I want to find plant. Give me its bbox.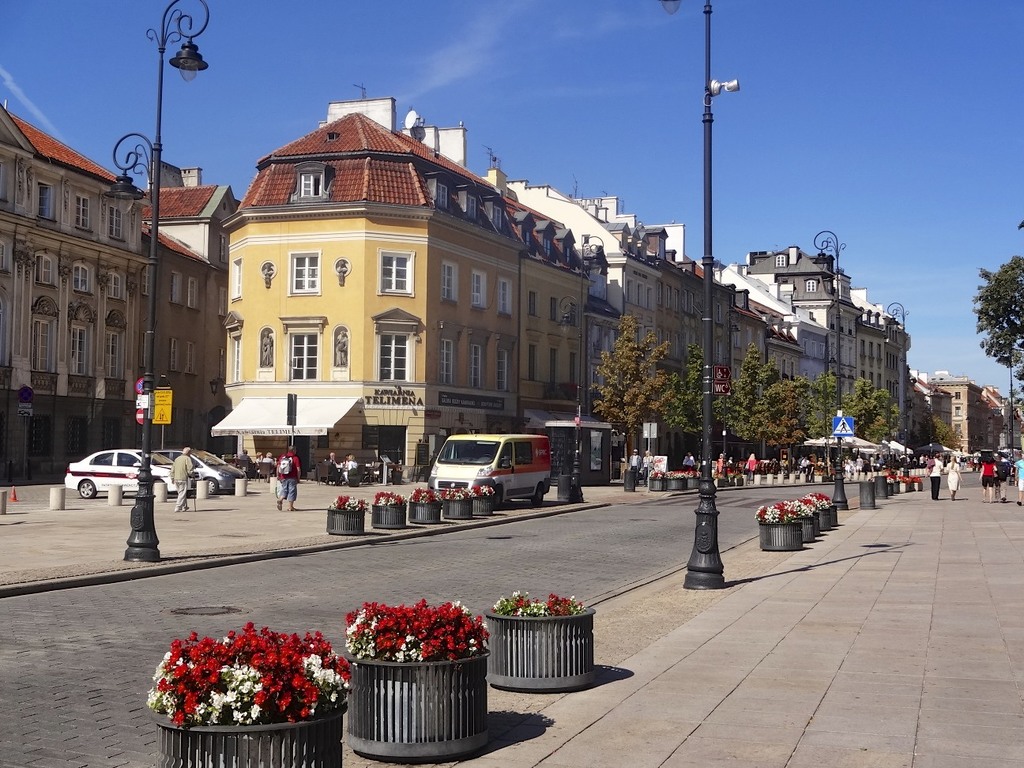
locate(913, 480, 924, 484).
